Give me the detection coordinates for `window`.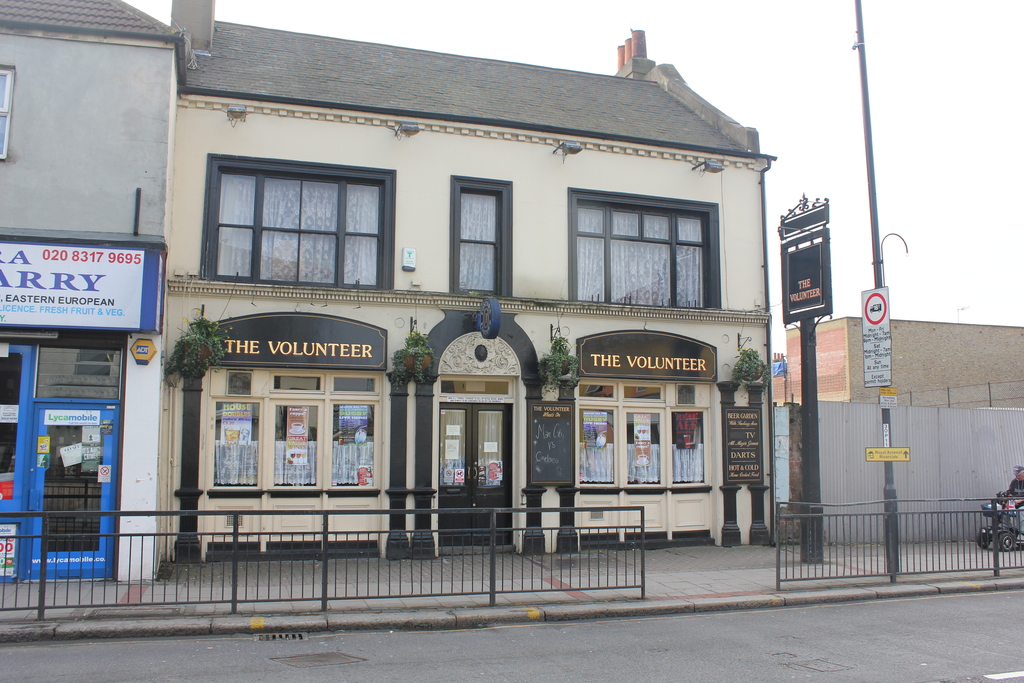
[left=30, top=338, right=126, bottom=399].
